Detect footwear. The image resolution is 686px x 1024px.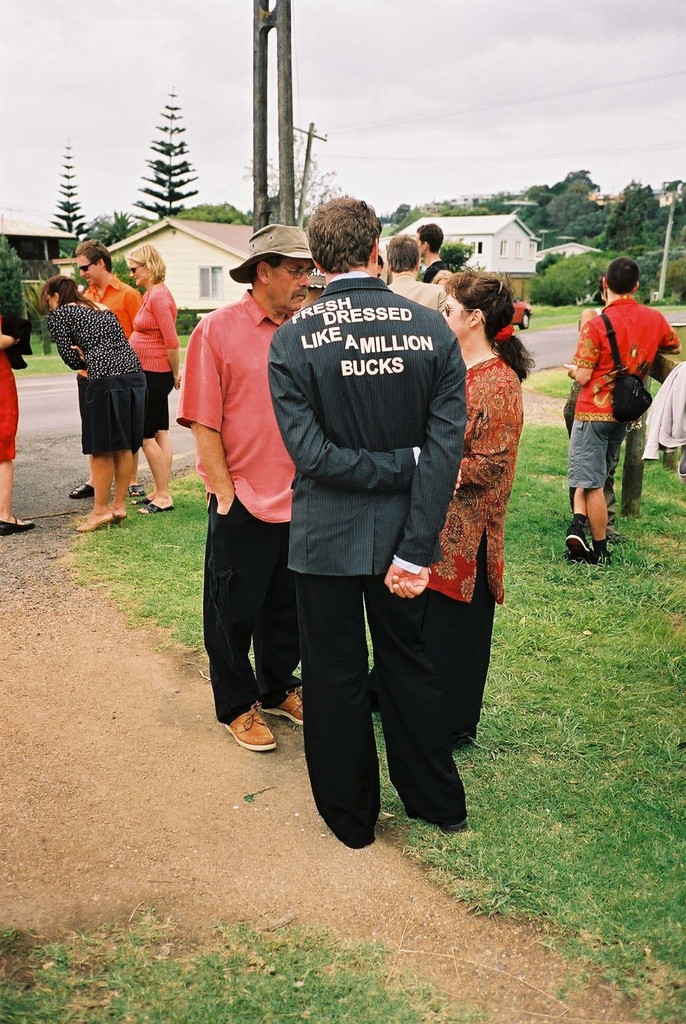
[x1=75, y1=519, x2=115, y2=533].
